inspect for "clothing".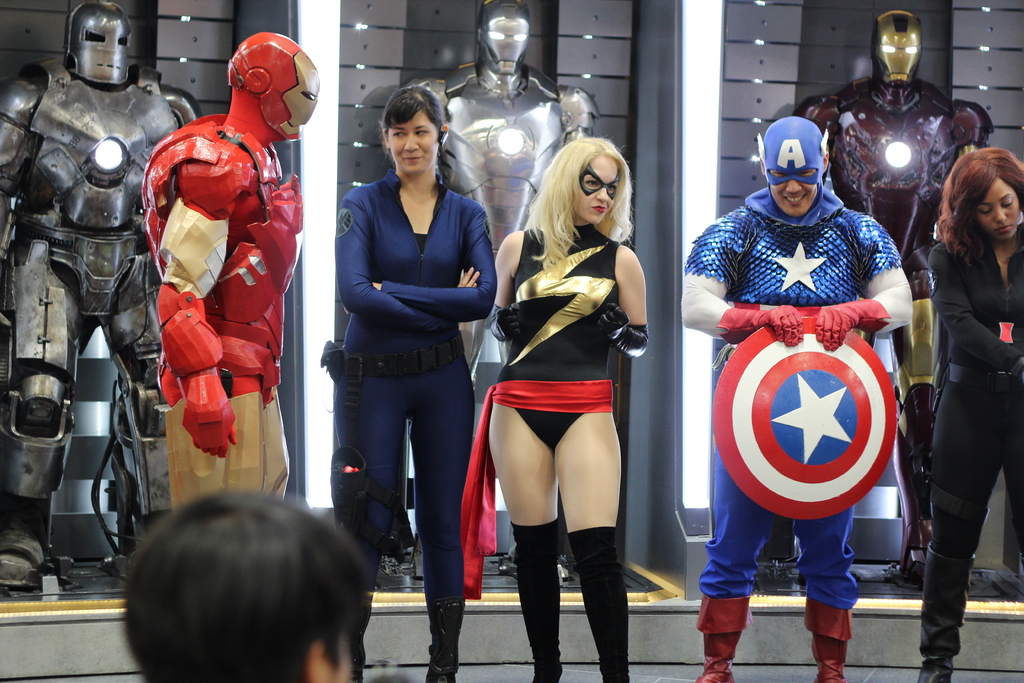
Inspection: (left=451, top=217, right=645, bottom=604).
